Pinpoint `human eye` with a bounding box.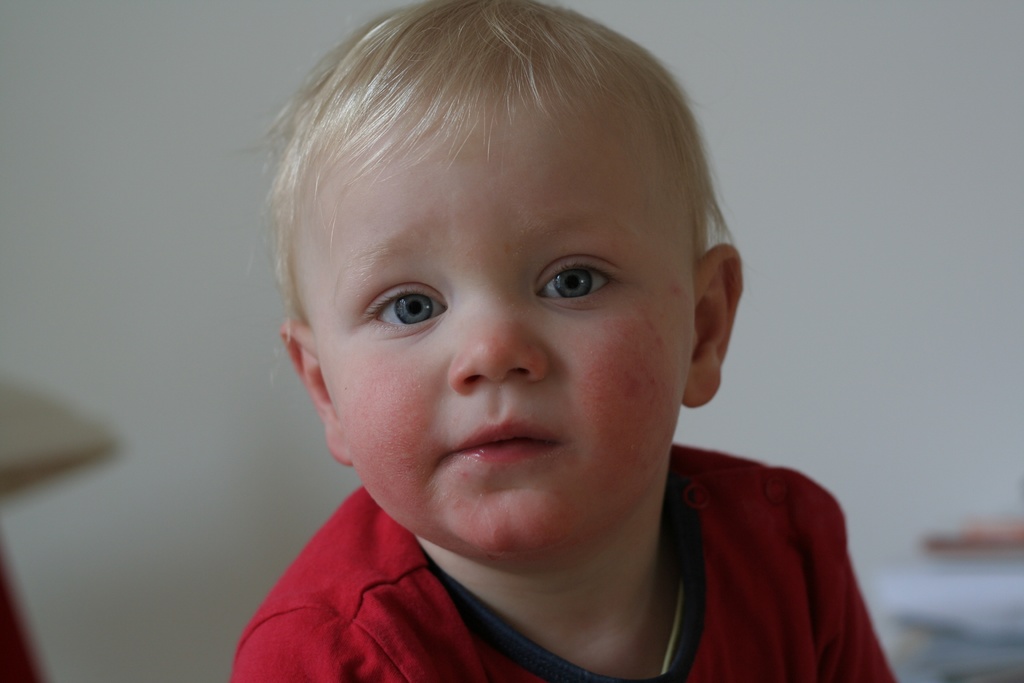
bbox=(527, 249, 622, 309).
